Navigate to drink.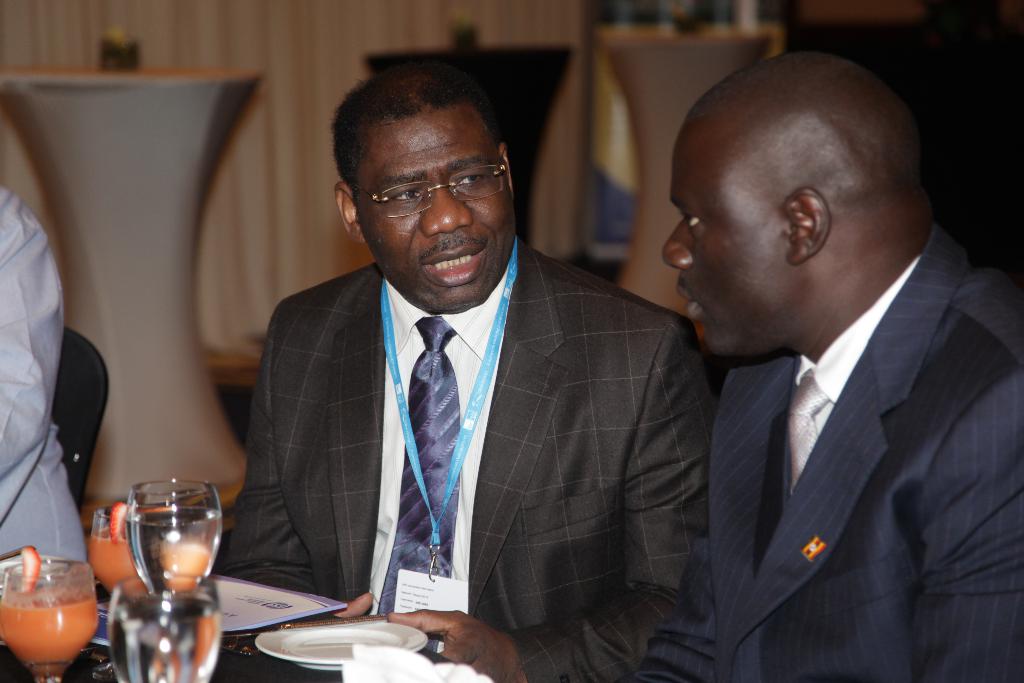
Navigation target: x1=129, y1=509, x2=223, y2=588.
